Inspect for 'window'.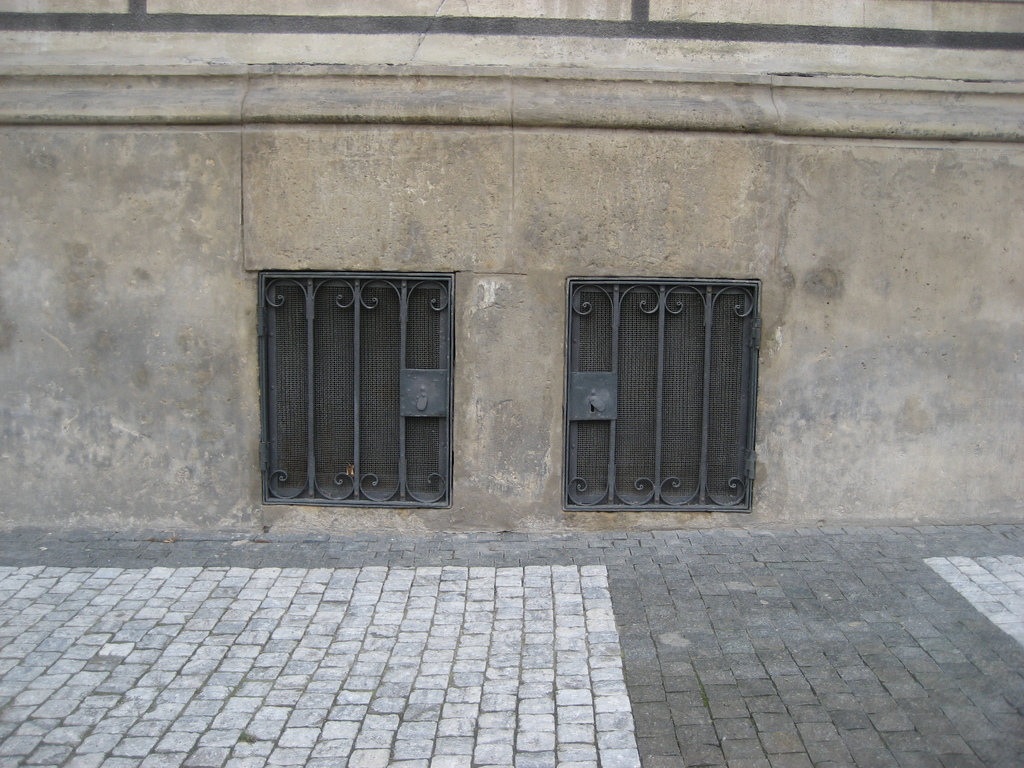
Inspection: select_region(556, 272, 764, 511).
